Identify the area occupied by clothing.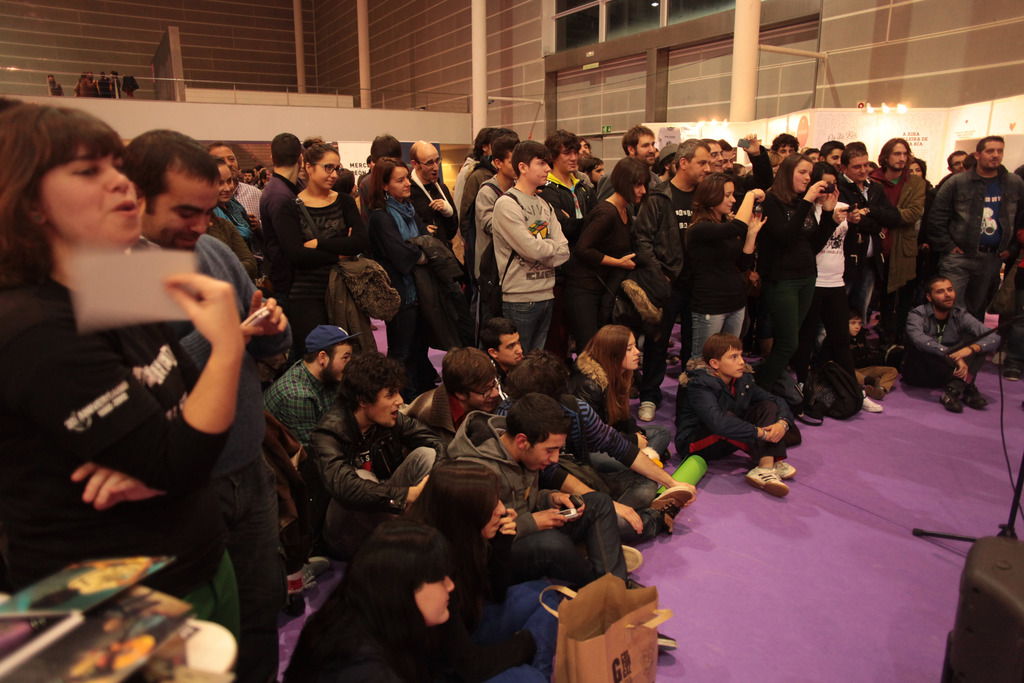
Area: (x1=326, y1=629, x2=547, y2=682).
